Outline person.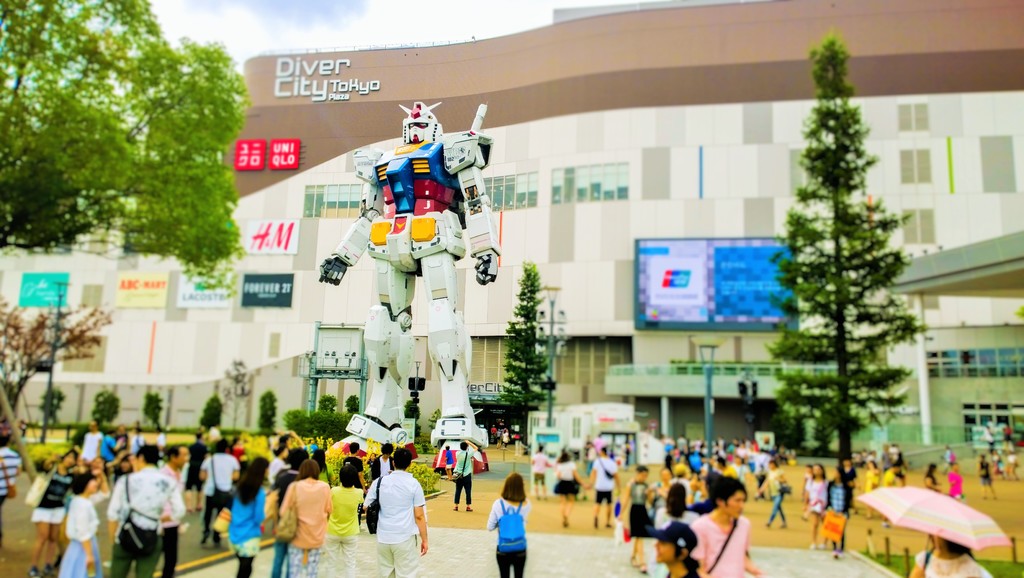
Outline: rect(73, 414, 120, 484).
